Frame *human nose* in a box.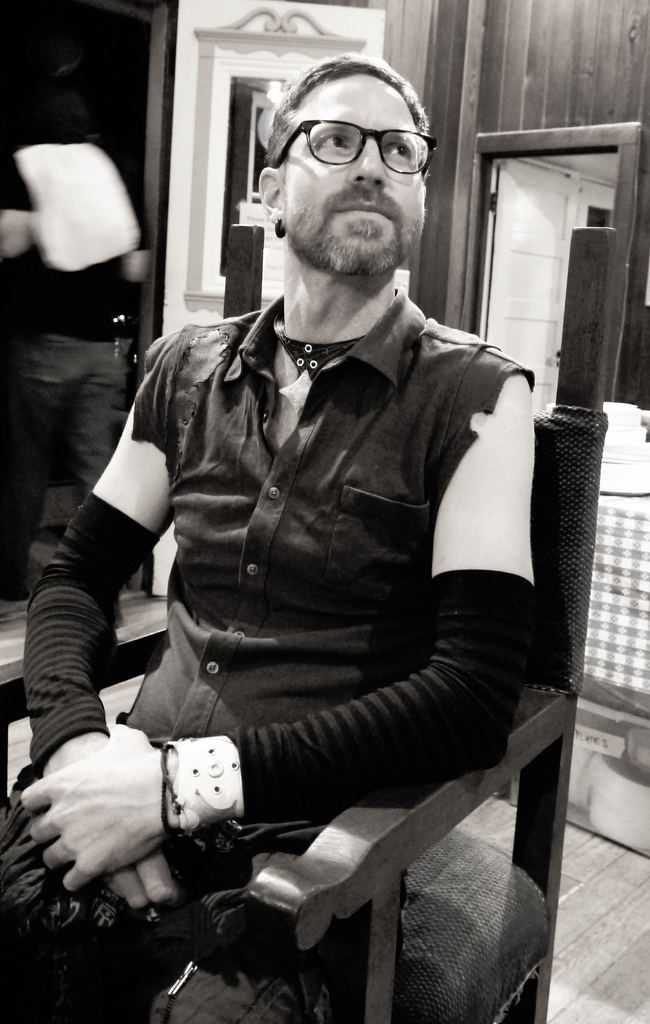
rect(346, 130, 386, 189).
